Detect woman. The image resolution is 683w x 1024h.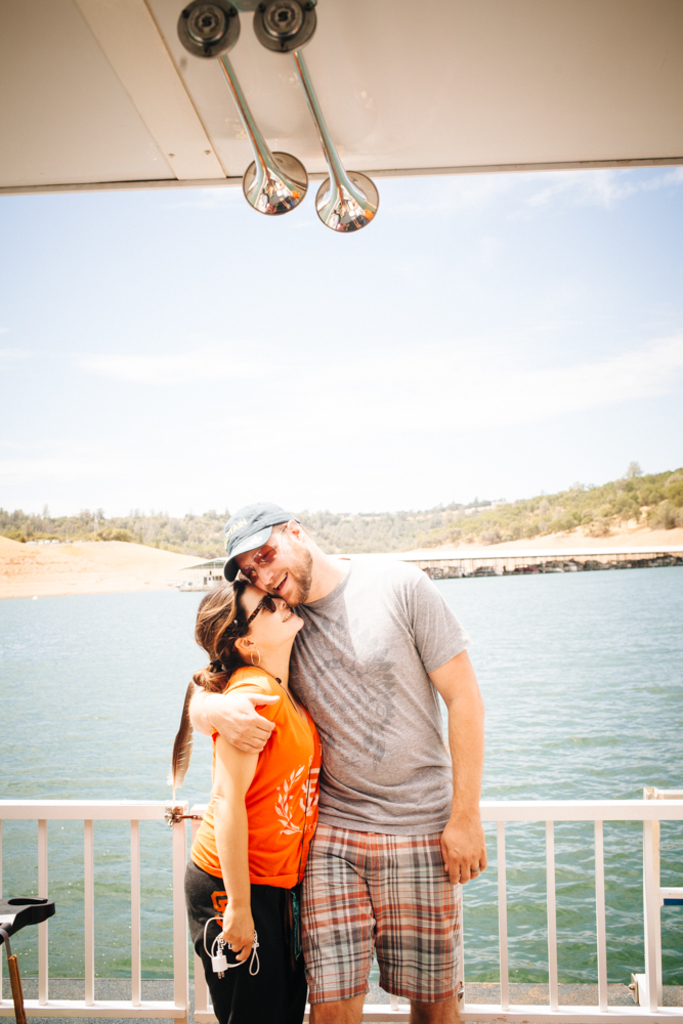
181, 581, 312, 993.
